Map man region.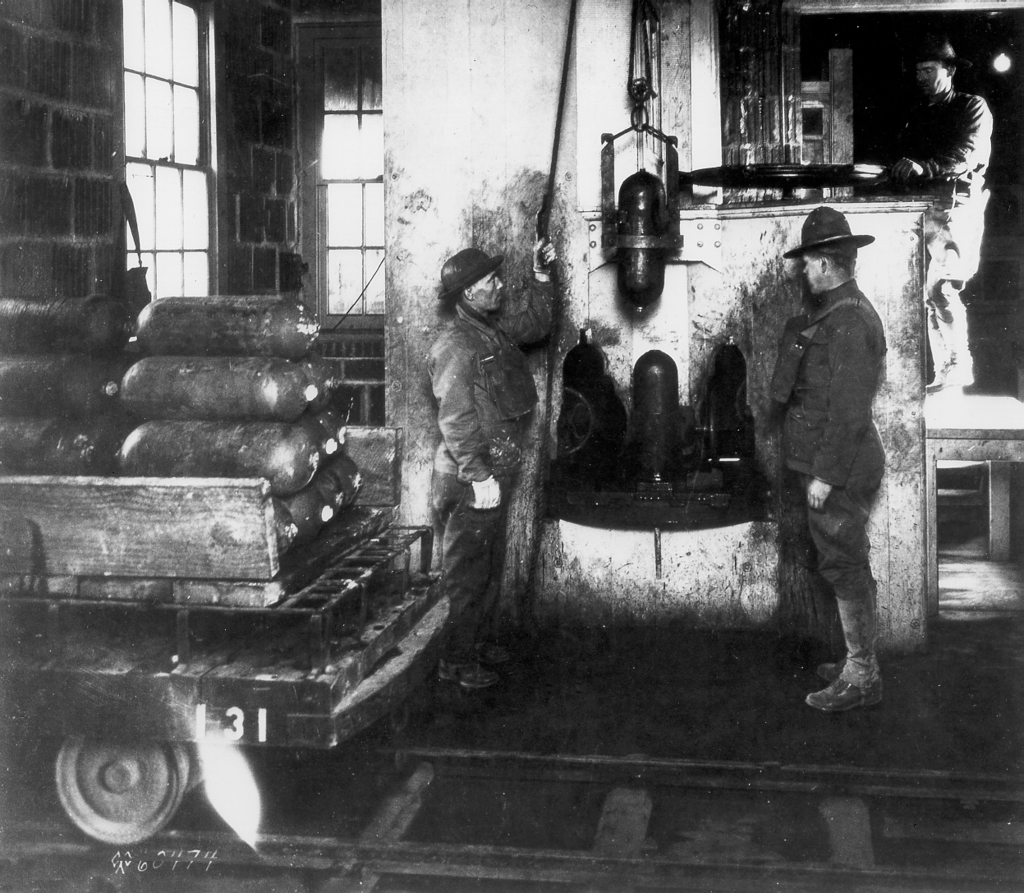
Mapped to [767, 210, 906, 704].
